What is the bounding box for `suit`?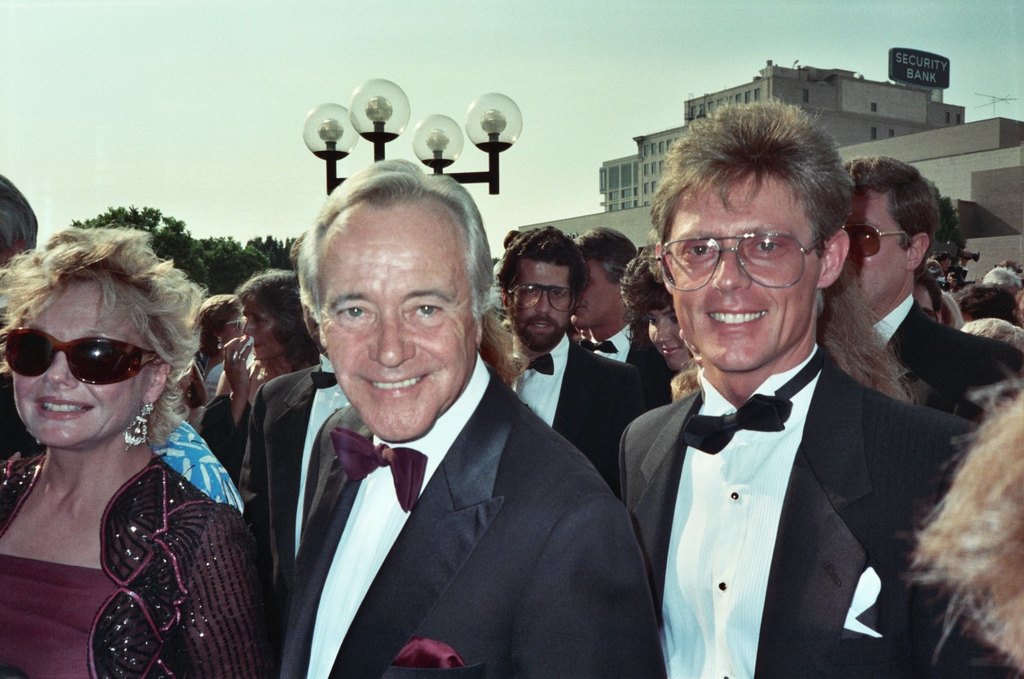
pyautogui.locateOnScreen(576, 321, 675, 413).
